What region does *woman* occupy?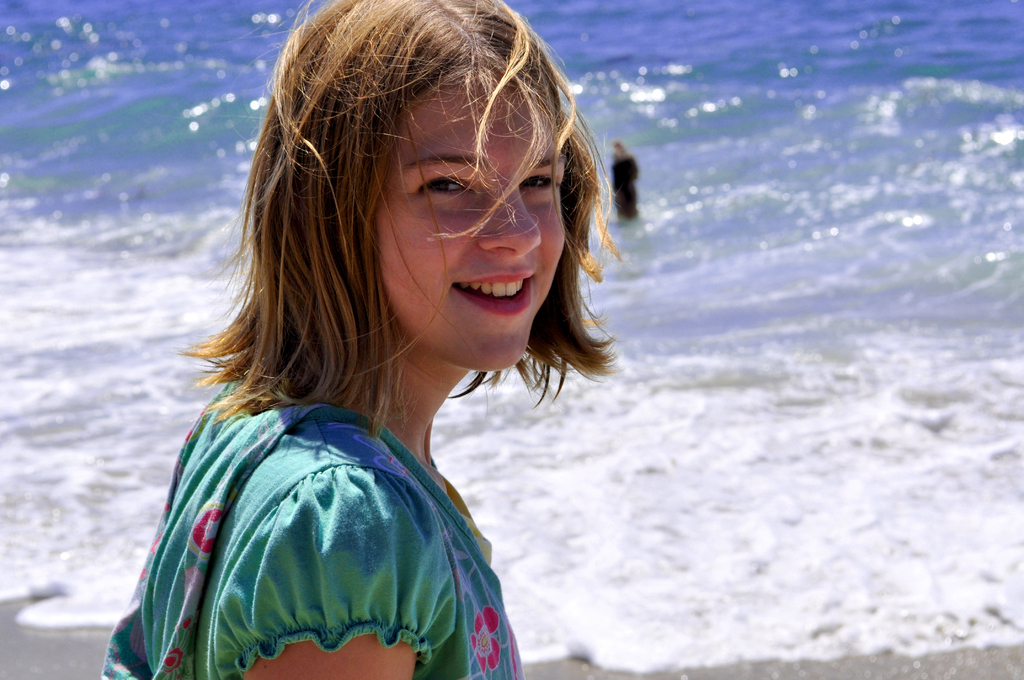
crop(89, 9, 646, 672).
